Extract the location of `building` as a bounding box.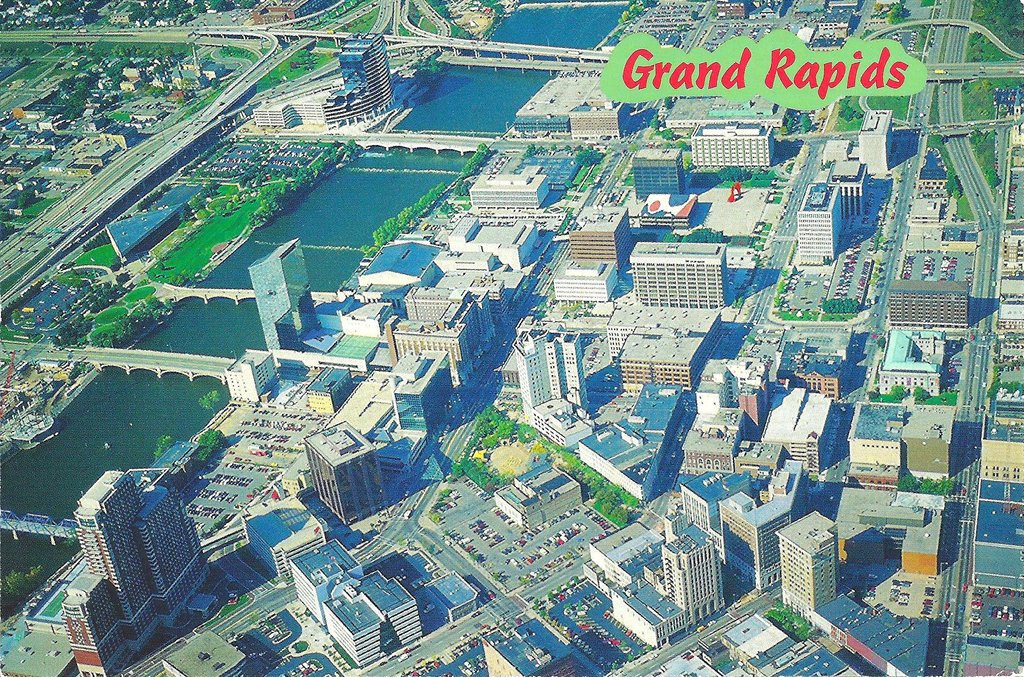
region(692, 127, 778, 163).
